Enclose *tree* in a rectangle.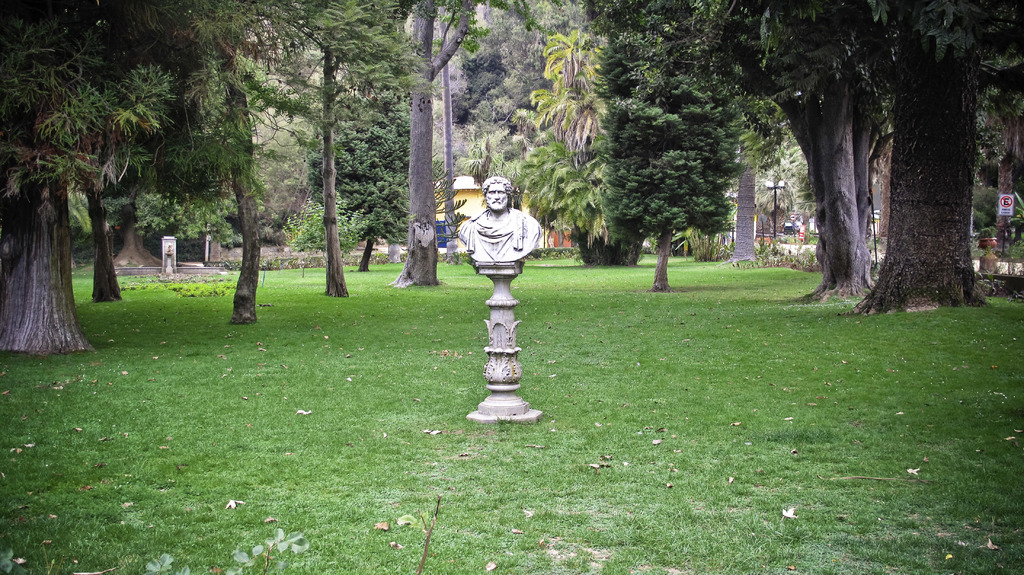
left=337, top=0, right=499, bottom=289.
